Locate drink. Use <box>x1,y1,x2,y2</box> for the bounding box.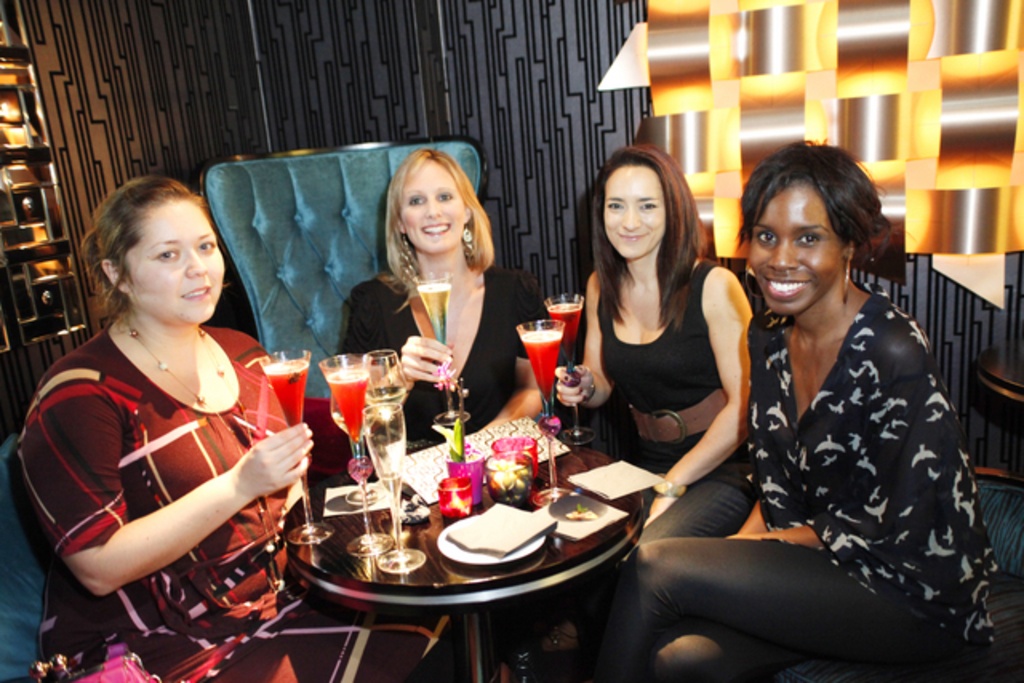
<box>270,361,306,432</box>.
